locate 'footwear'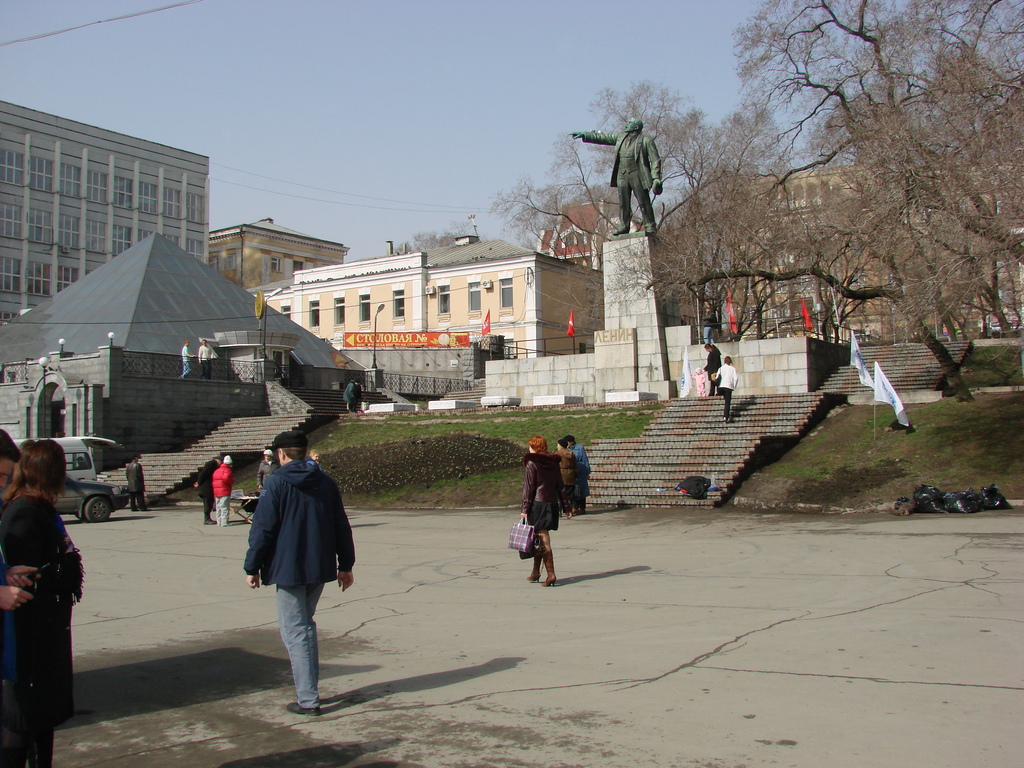
225,524,235,529
